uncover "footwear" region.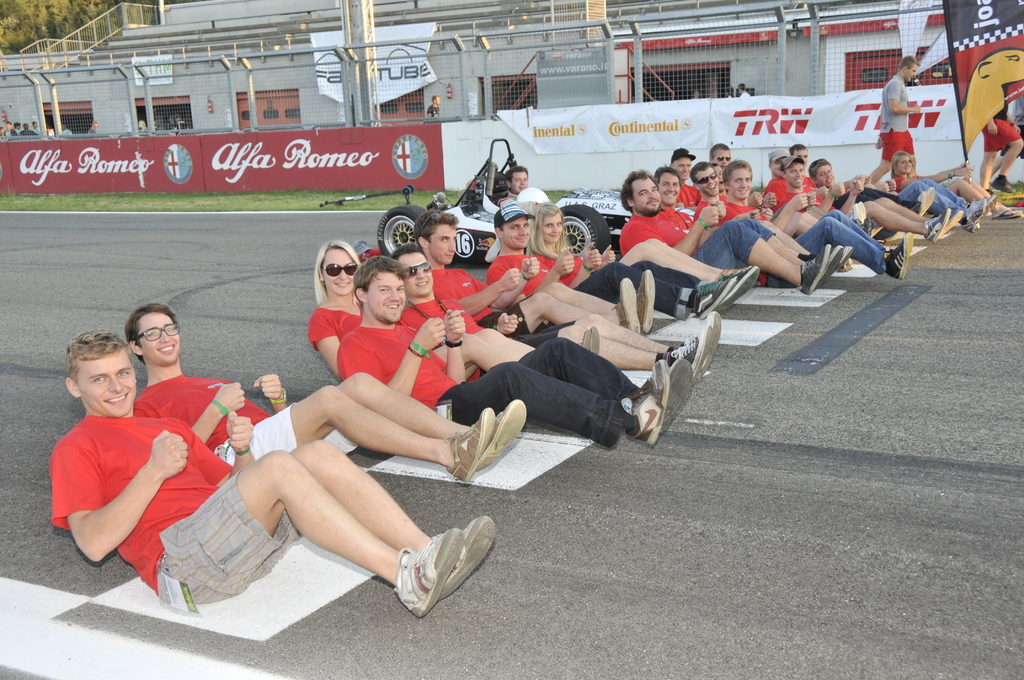
Uncovered: <region>479, 398, 524, 475</region>.
